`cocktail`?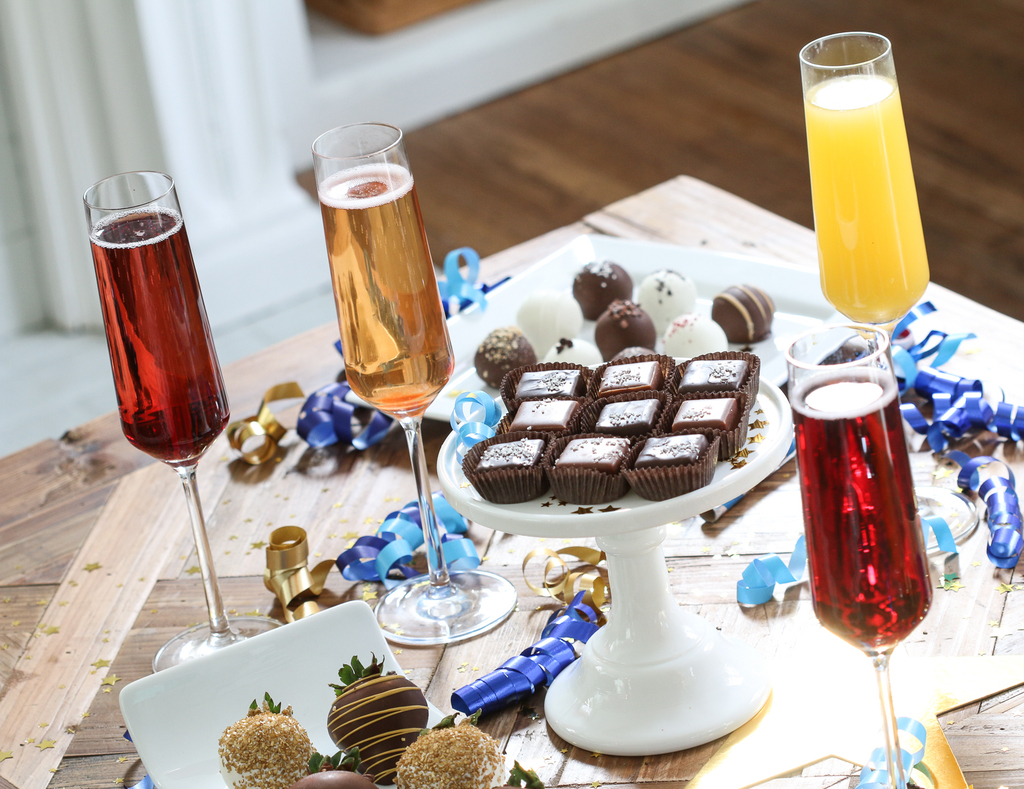
<region>781, 323, 936, 787</region>
